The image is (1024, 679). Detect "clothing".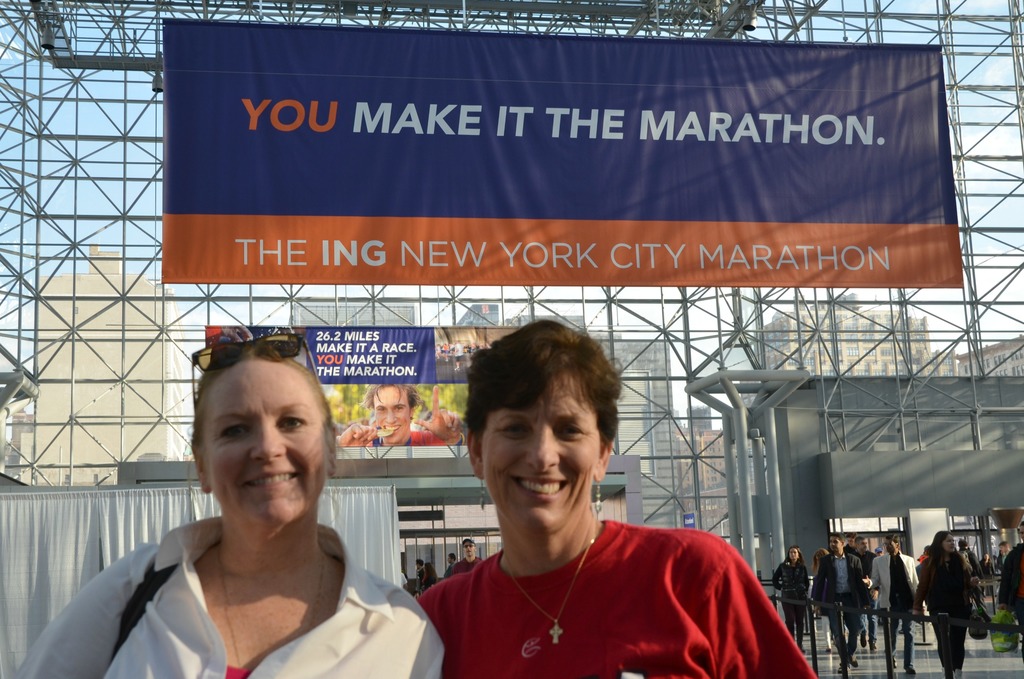
Detection: rect(445, 555, 484, 579).
